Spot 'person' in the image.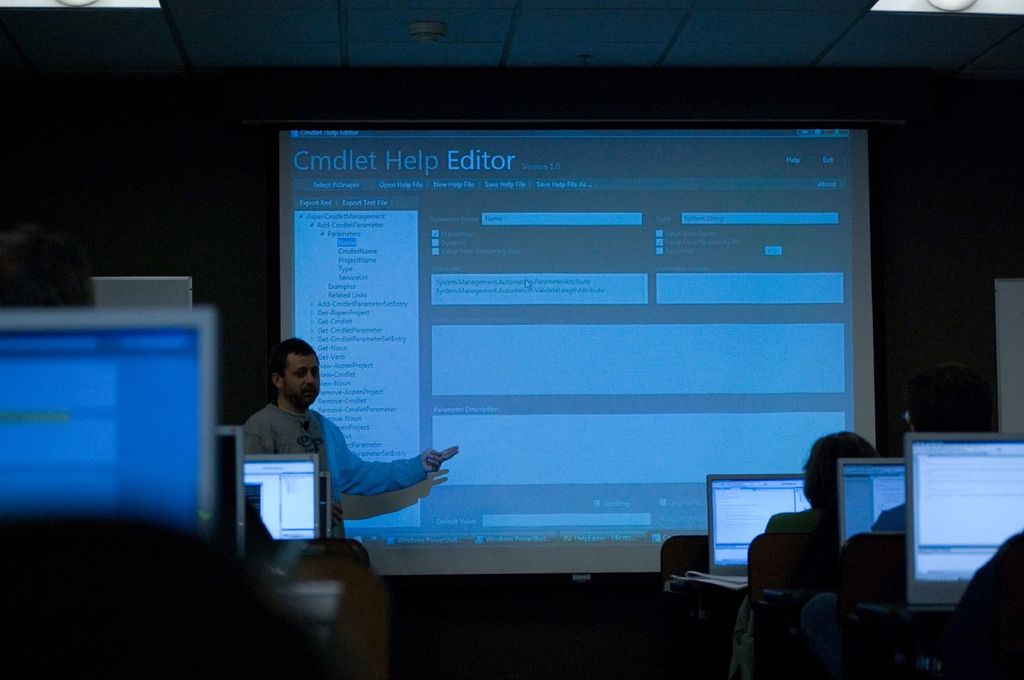
'person' found at {"left": 730, "top": 431, "right": 879, "bottom": 679}.
